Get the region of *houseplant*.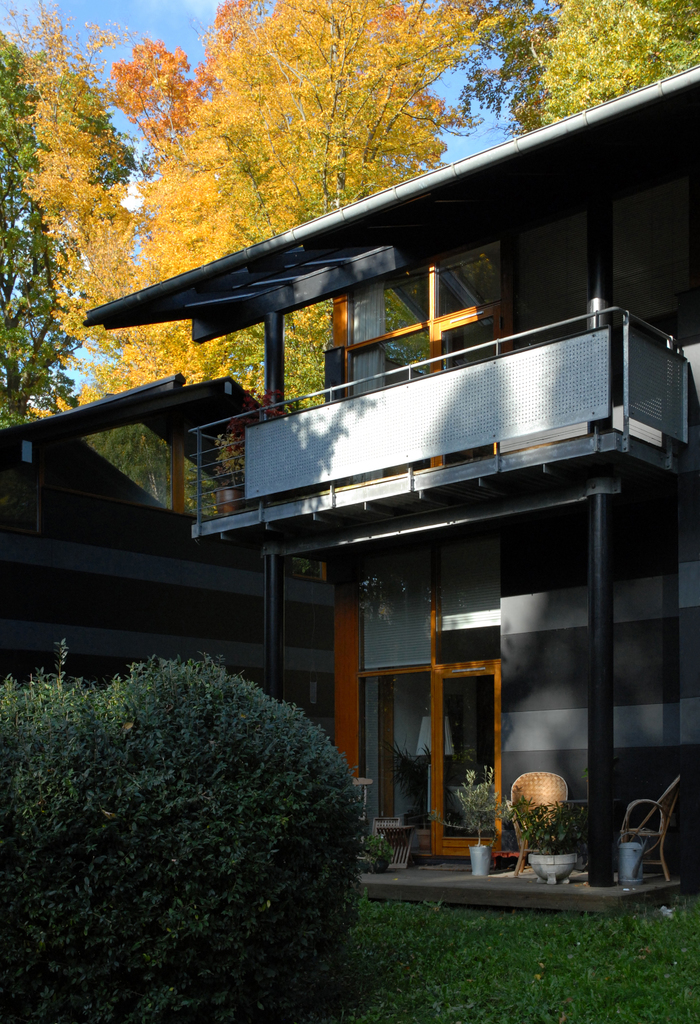
(517,787,601,881).
